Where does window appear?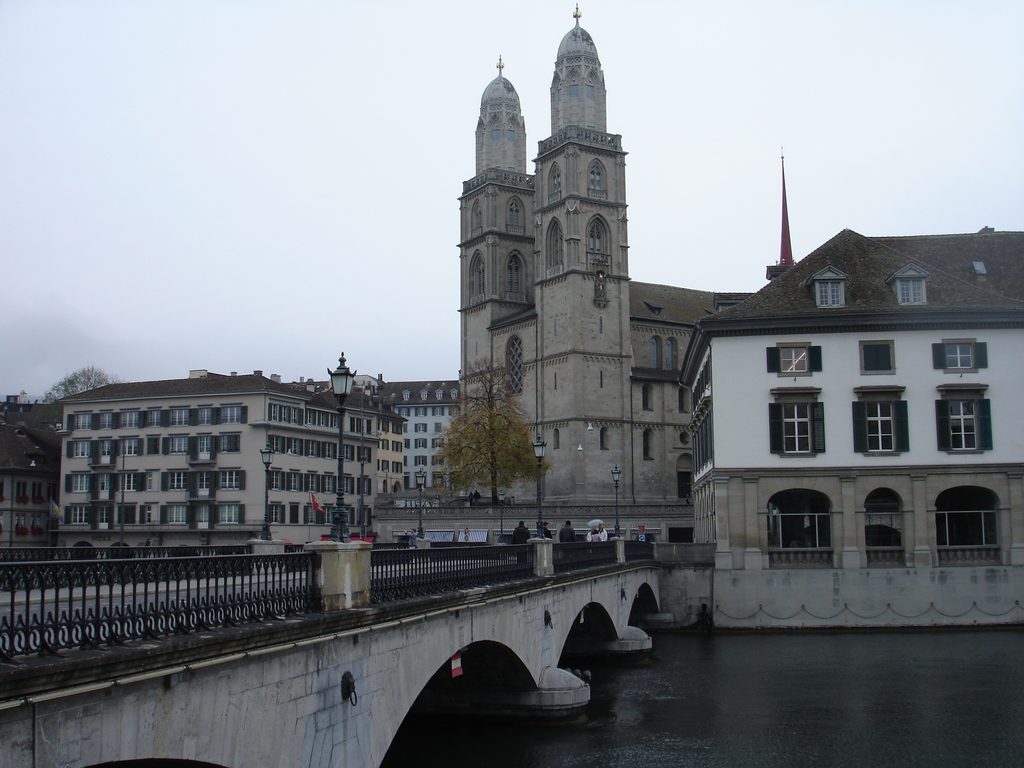
Appears at x1=869 y1=493 x2=904 y2=564.
